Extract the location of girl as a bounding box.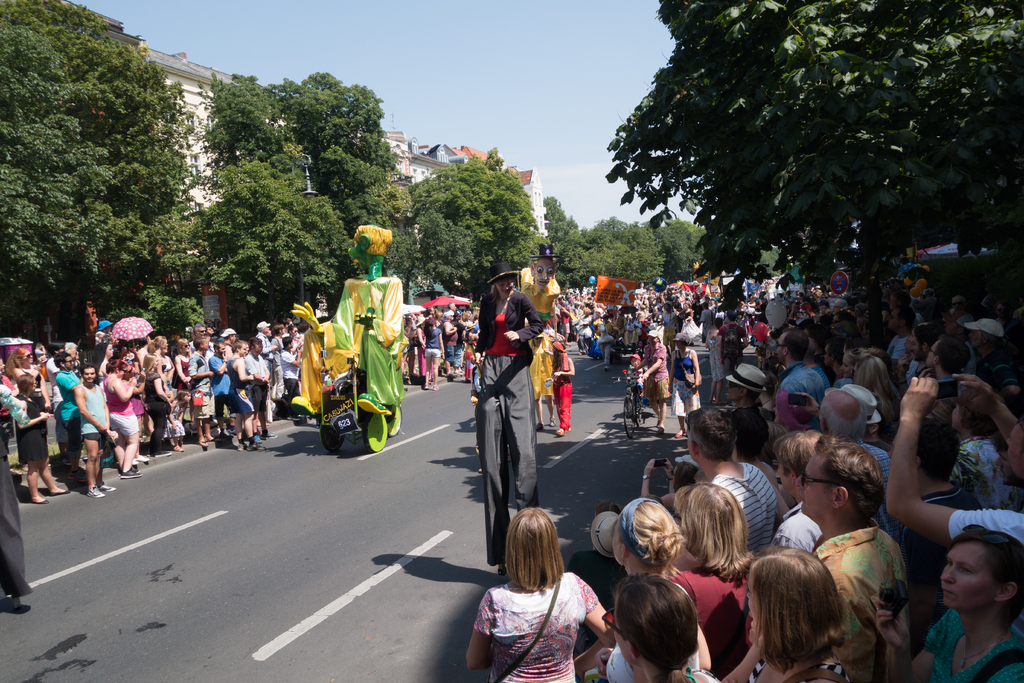
left=179, top=336, right=195, bottom=415.
